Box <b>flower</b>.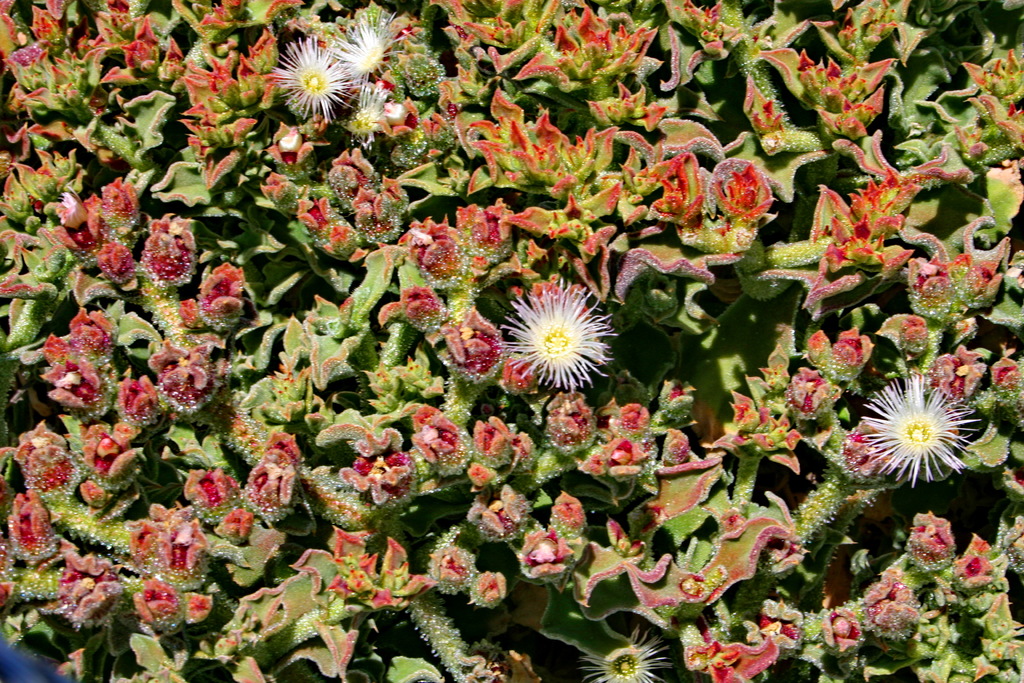
region(345, 80, 400, 148).
